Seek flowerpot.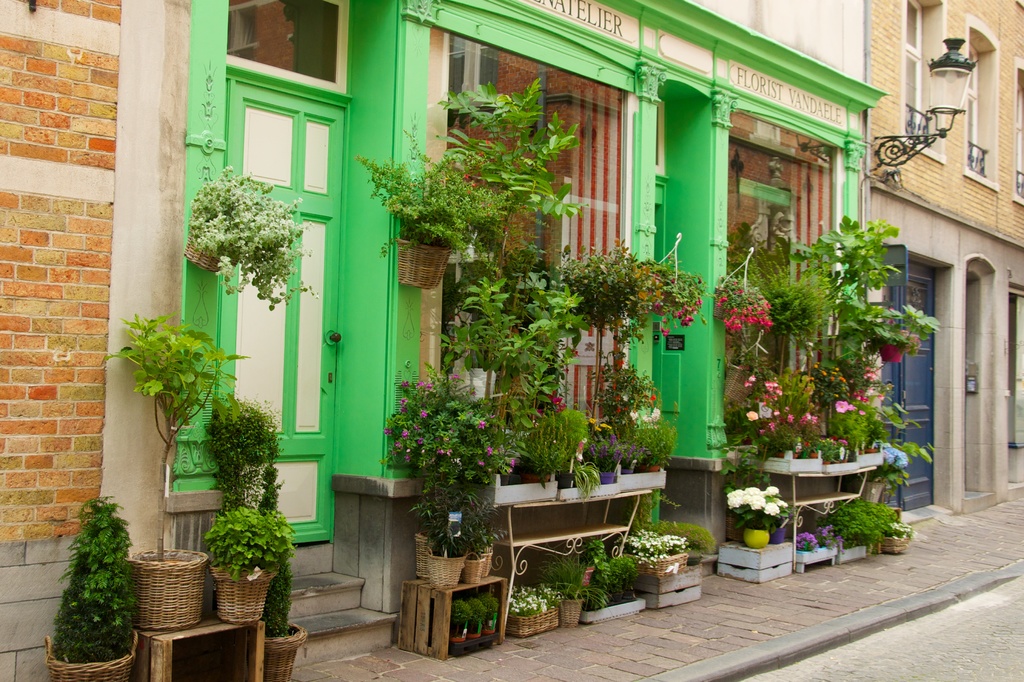
bbox(425, 545, 467, 587).
